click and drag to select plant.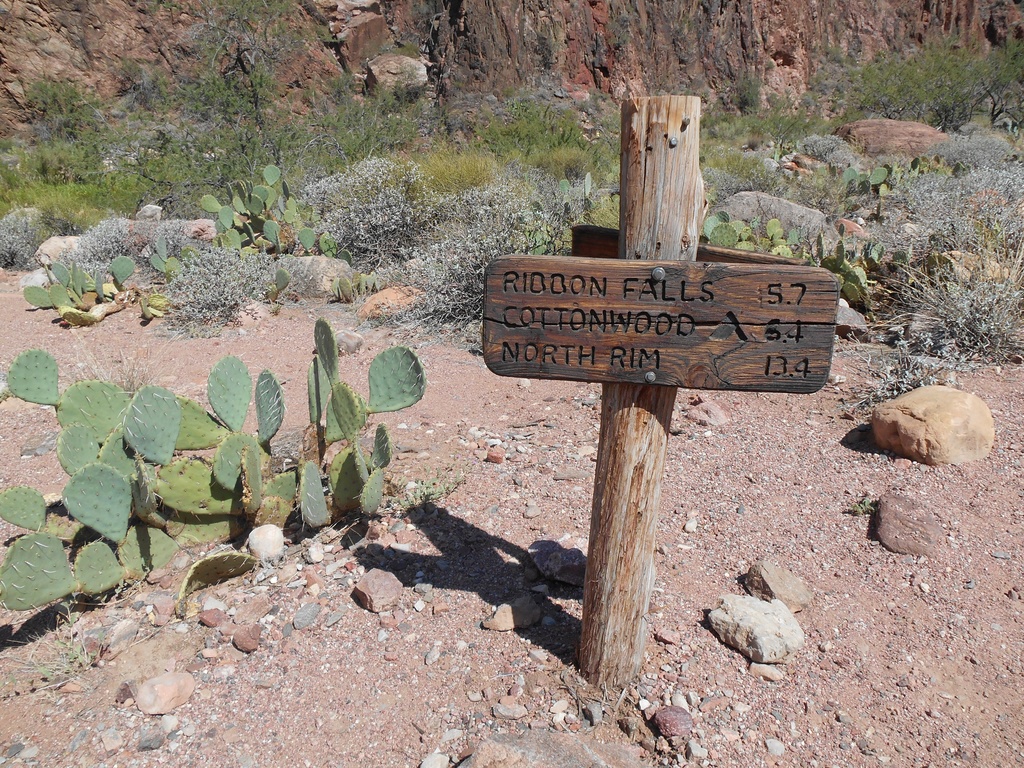
Selection: <bbox>877, 150, 926, 184</bbox>.
